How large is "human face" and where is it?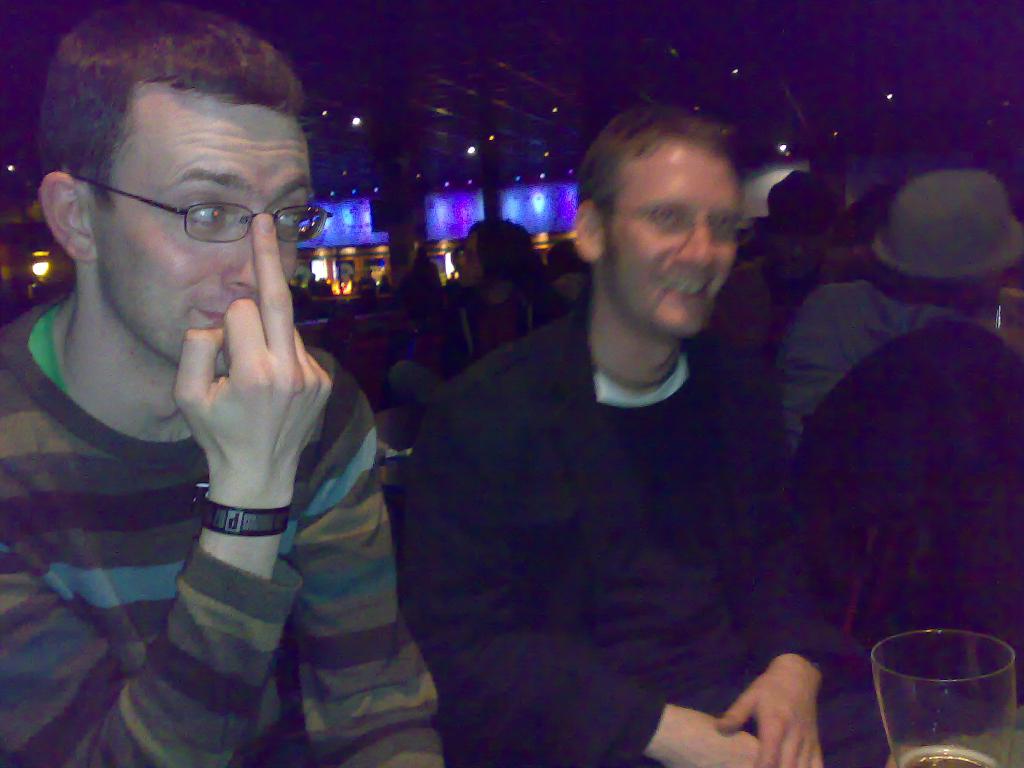
Bounding box: box=[83, 100, 307, 372].
